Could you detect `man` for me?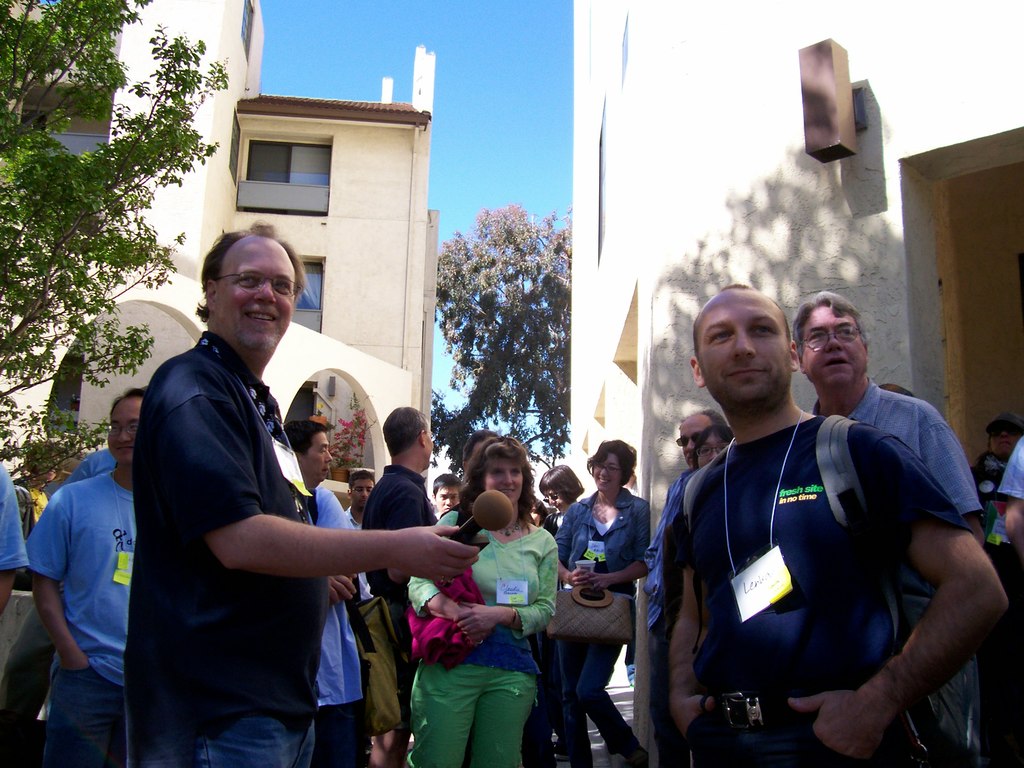
Detection result: x1=280, y1=422, x2=375, y2=767.
